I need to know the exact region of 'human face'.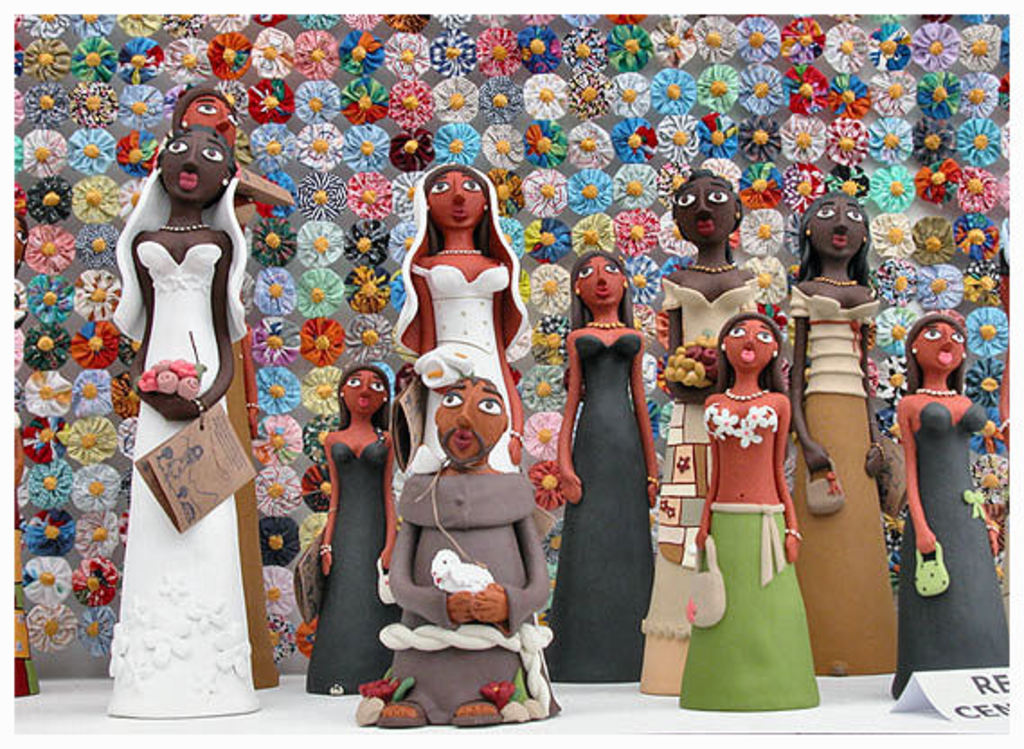
Region: <box>160,131,230,207</box>.
